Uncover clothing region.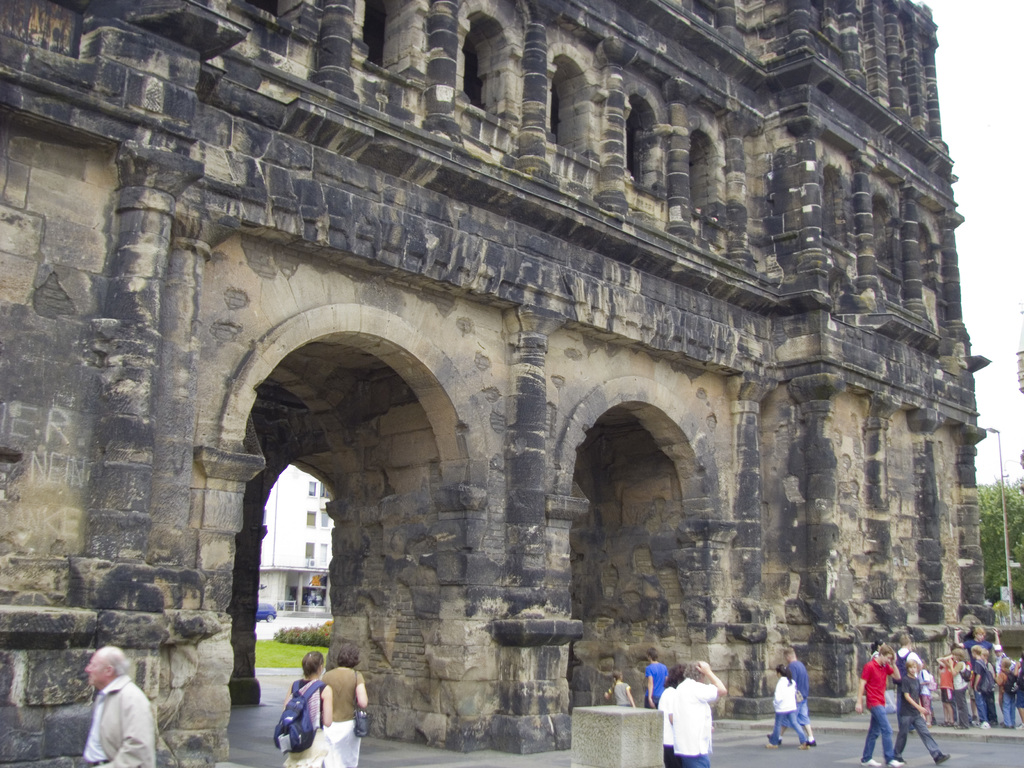
Uncovered: <region>660, 687, 678, 767</region>.
